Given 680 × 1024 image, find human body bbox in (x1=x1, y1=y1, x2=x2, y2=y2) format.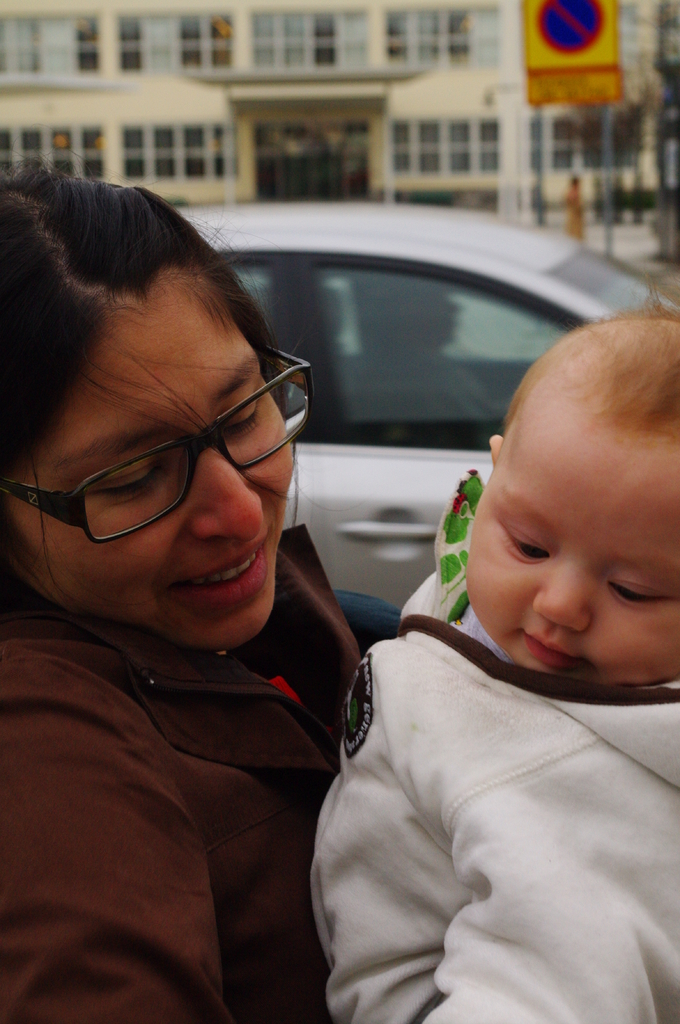
(x1=304, y1=541, x2=673, y2=1023).
